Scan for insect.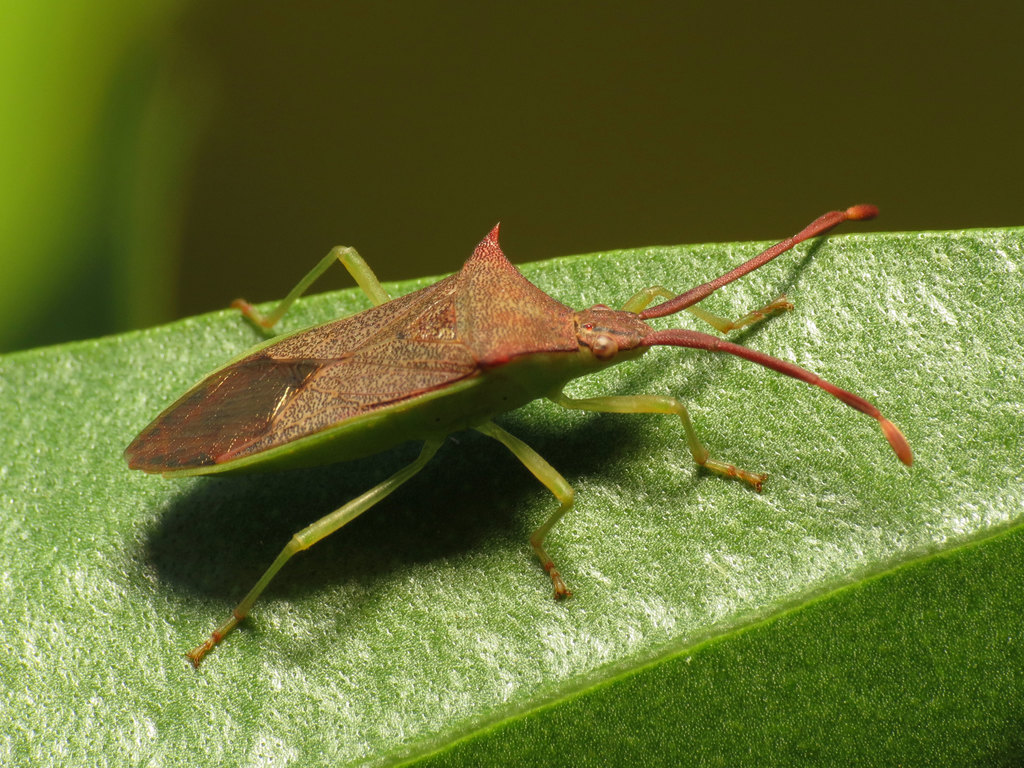
Scan result: crop(118, 201, 916, 669).
